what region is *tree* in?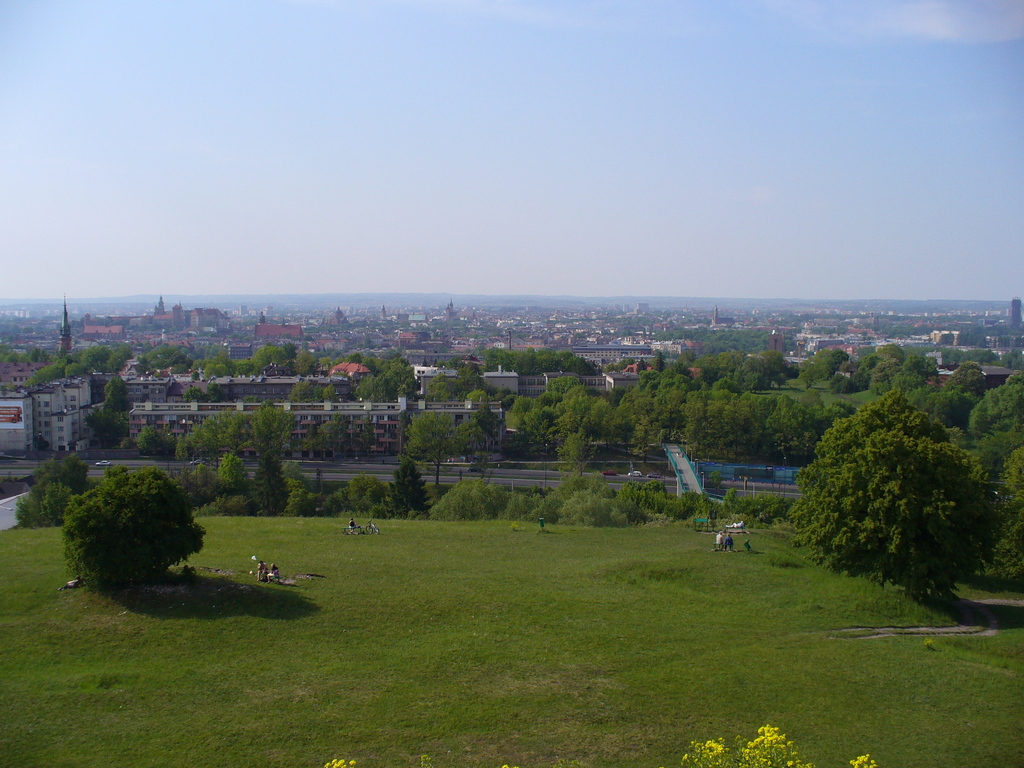
{"x1": 903, "y1": 383, "x2": 943, "y2": 426}.
